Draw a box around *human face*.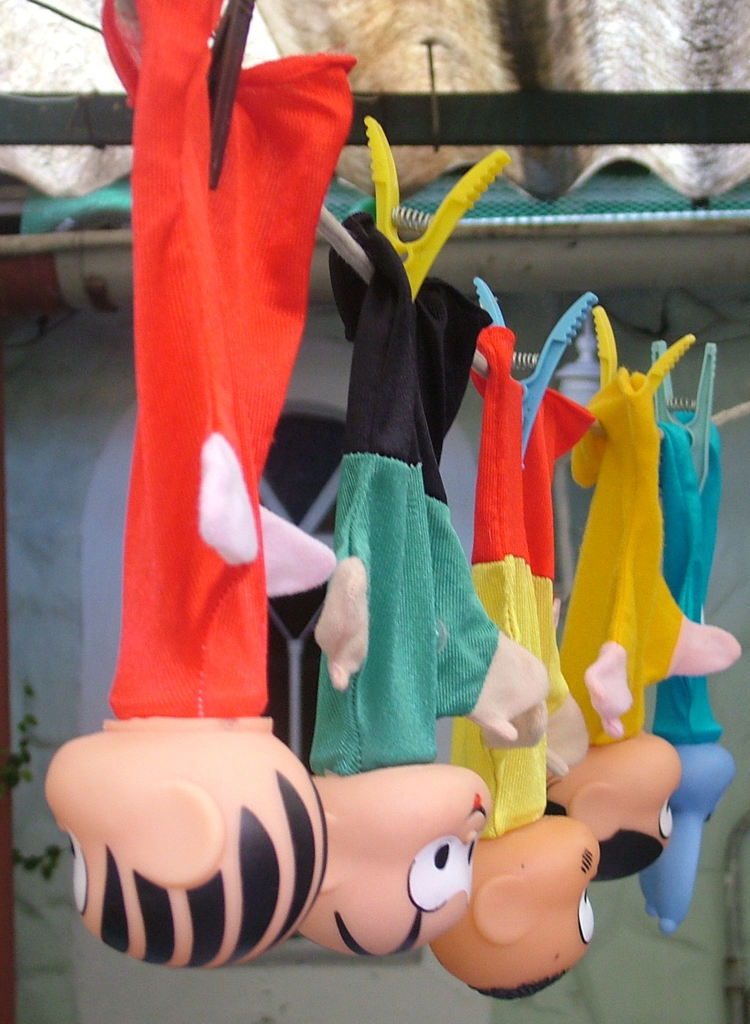
bbox(47, 736, 126, 935).
